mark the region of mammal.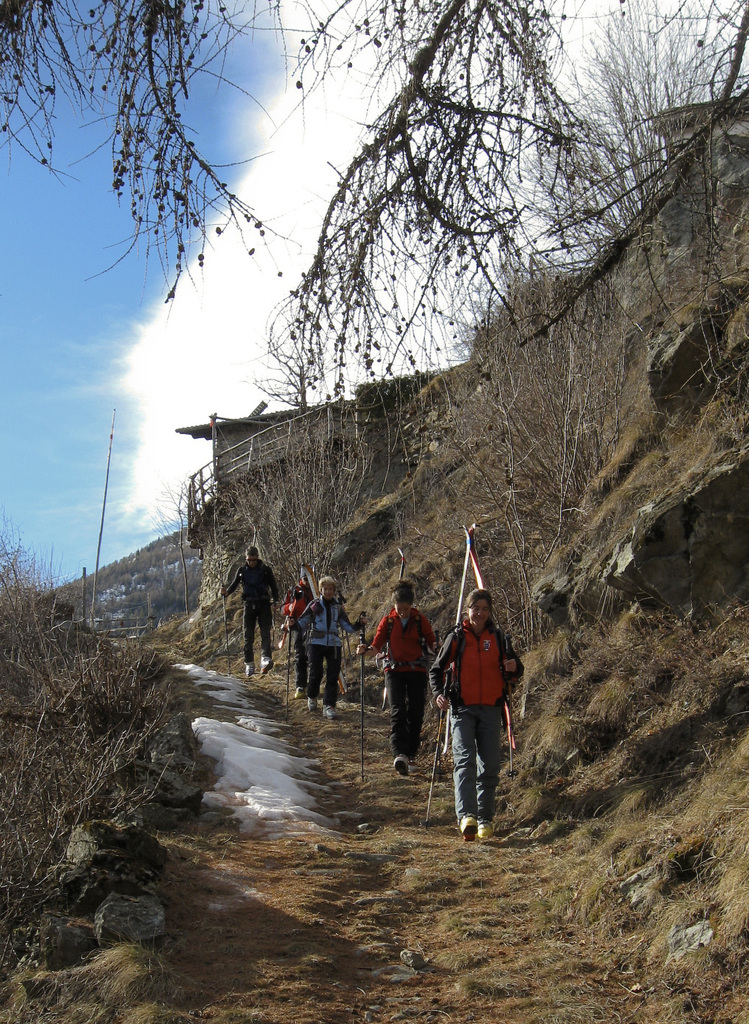
Region: 360:578:442:774.
